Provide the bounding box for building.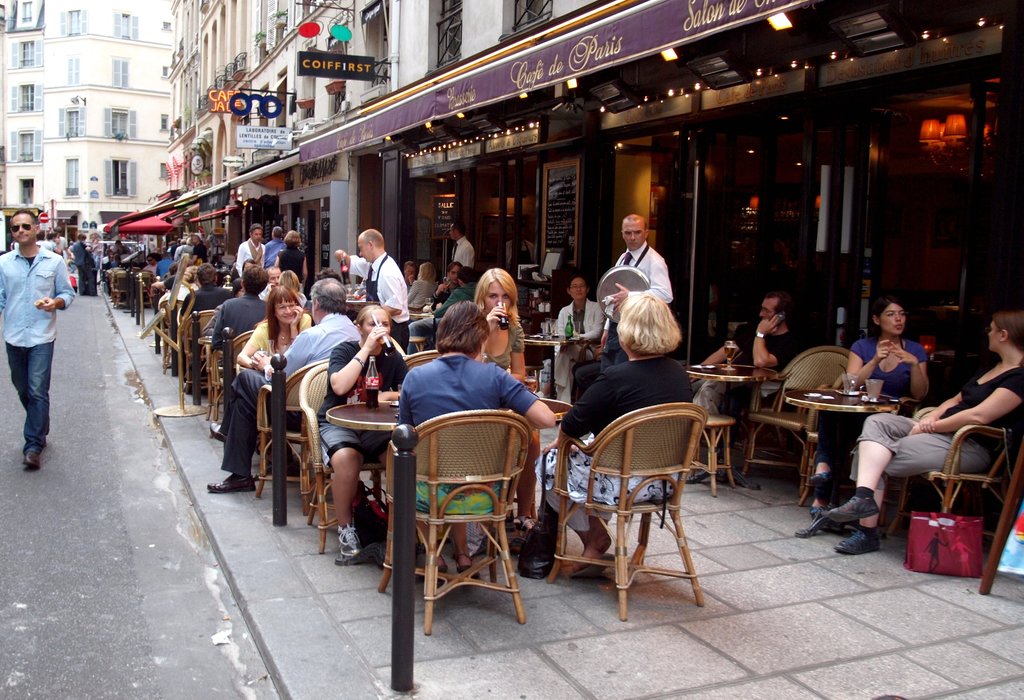
locate(153, 0, 1023, 547).
